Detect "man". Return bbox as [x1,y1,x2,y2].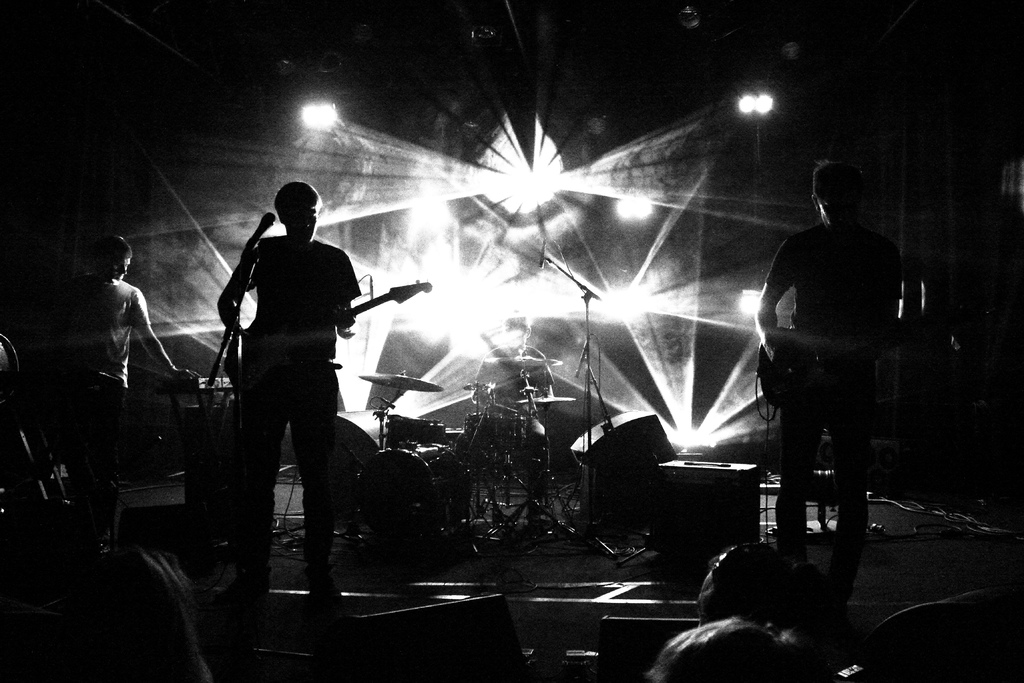
[63,227,181,450].
